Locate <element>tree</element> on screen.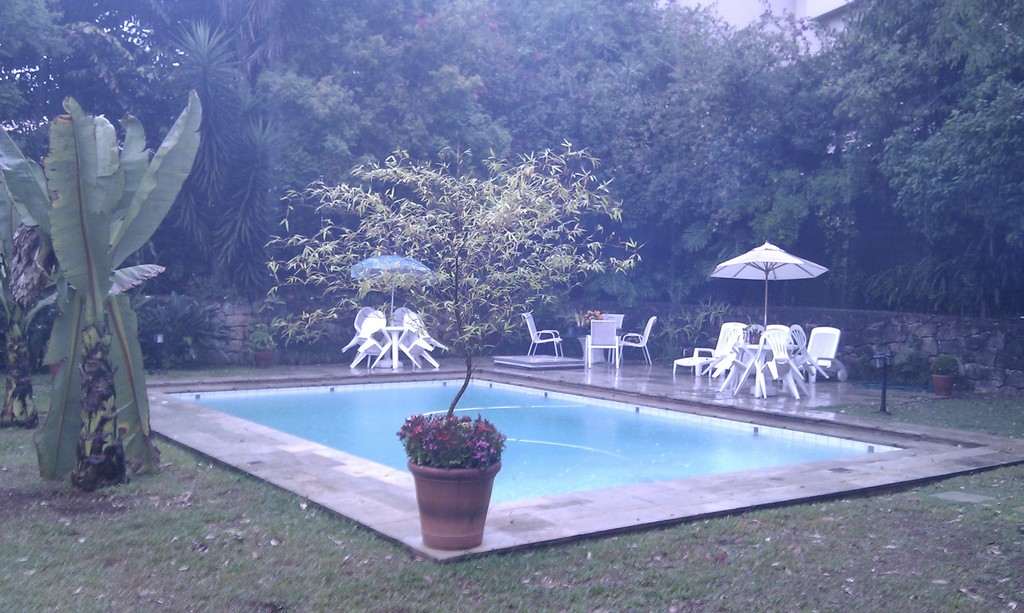
On screen at (832, 0, 1023, 321).
